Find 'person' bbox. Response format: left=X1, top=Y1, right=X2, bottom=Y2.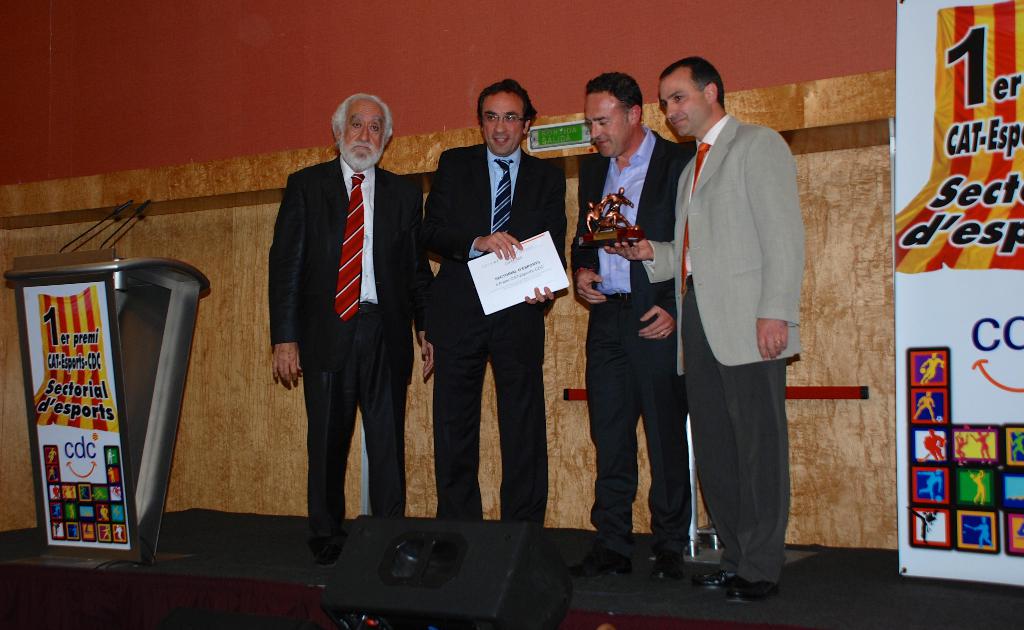
left=566, top=75, right=680, bottom=591.
